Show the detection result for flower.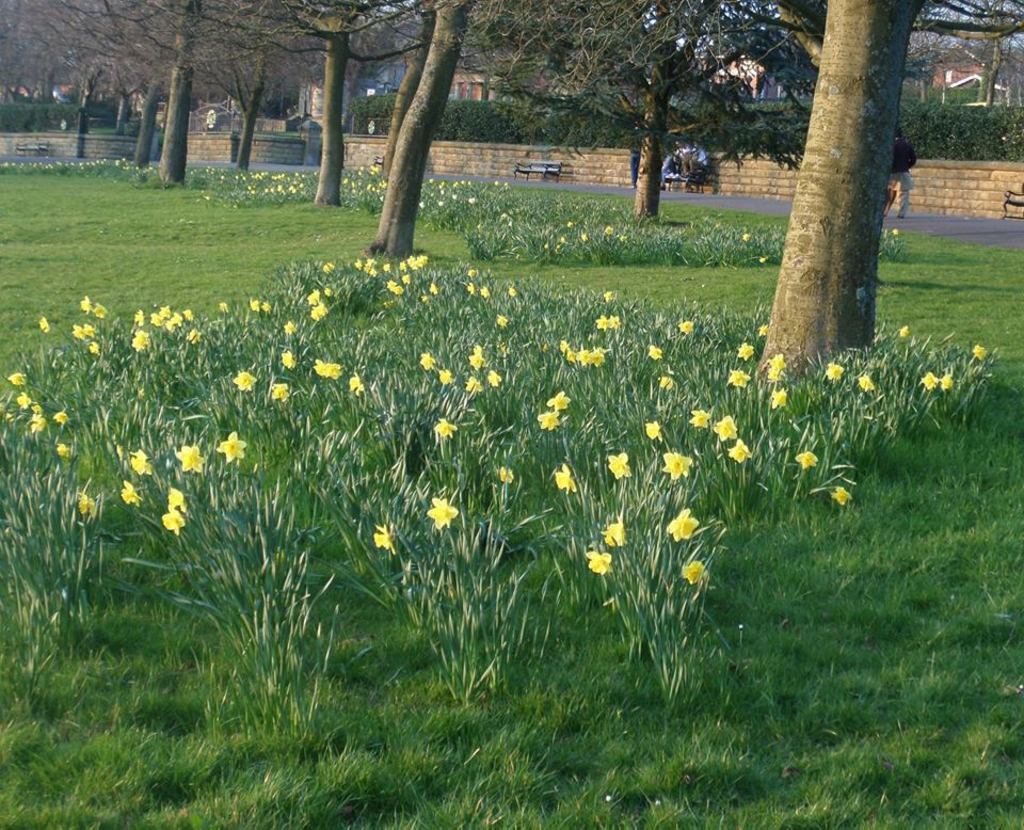
pyautogui.locateOnScreen(667, 505, 701, 540).
